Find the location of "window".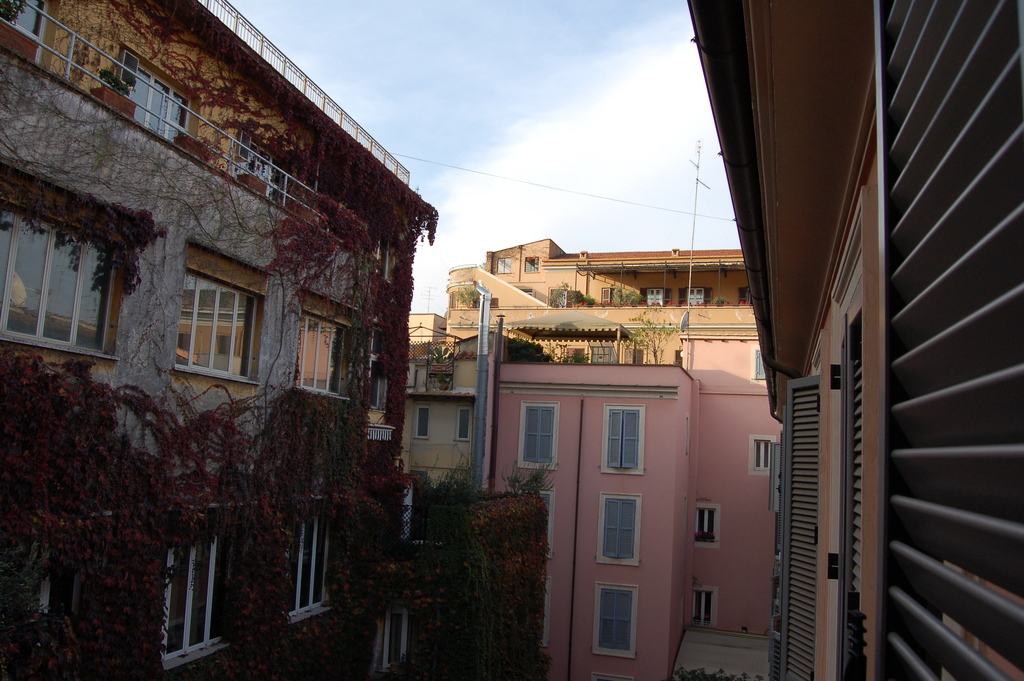
Location: <bbox>289, 490, 340, 623</bbox>.
